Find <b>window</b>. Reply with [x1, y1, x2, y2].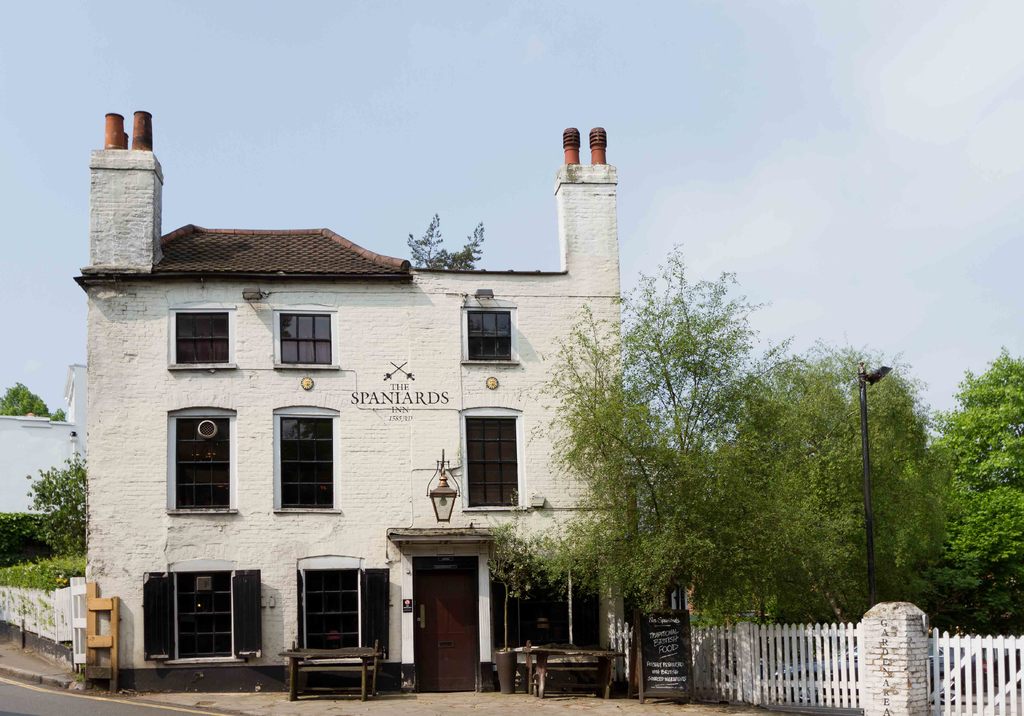
[465, 309, 516, 359].
